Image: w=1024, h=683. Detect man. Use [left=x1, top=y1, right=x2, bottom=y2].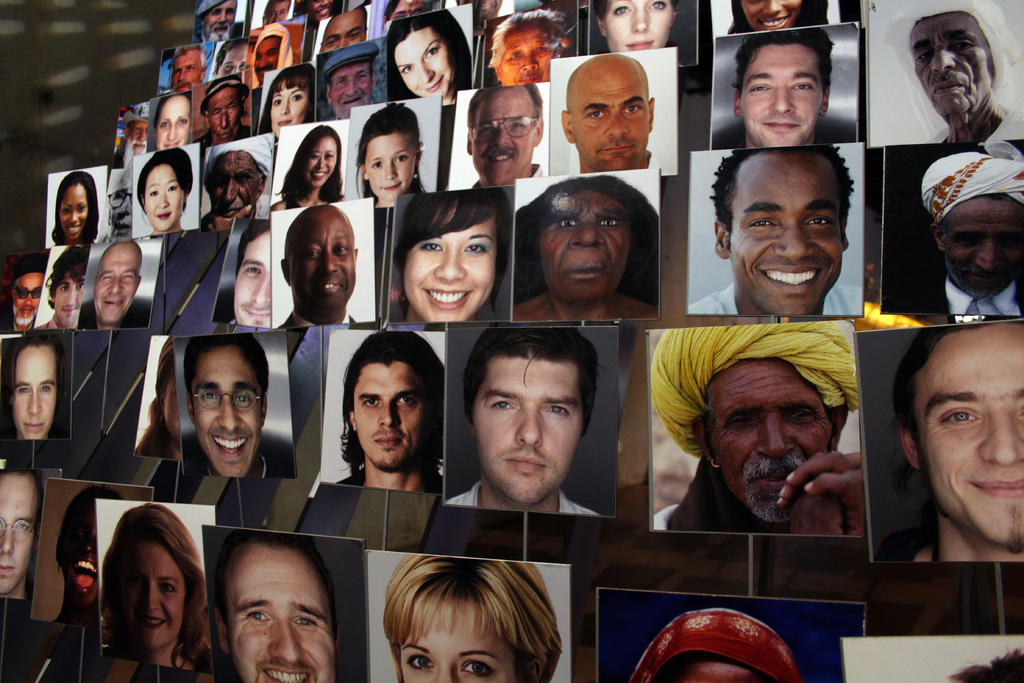
[left=320, top=43, right=380, bottom=118].
